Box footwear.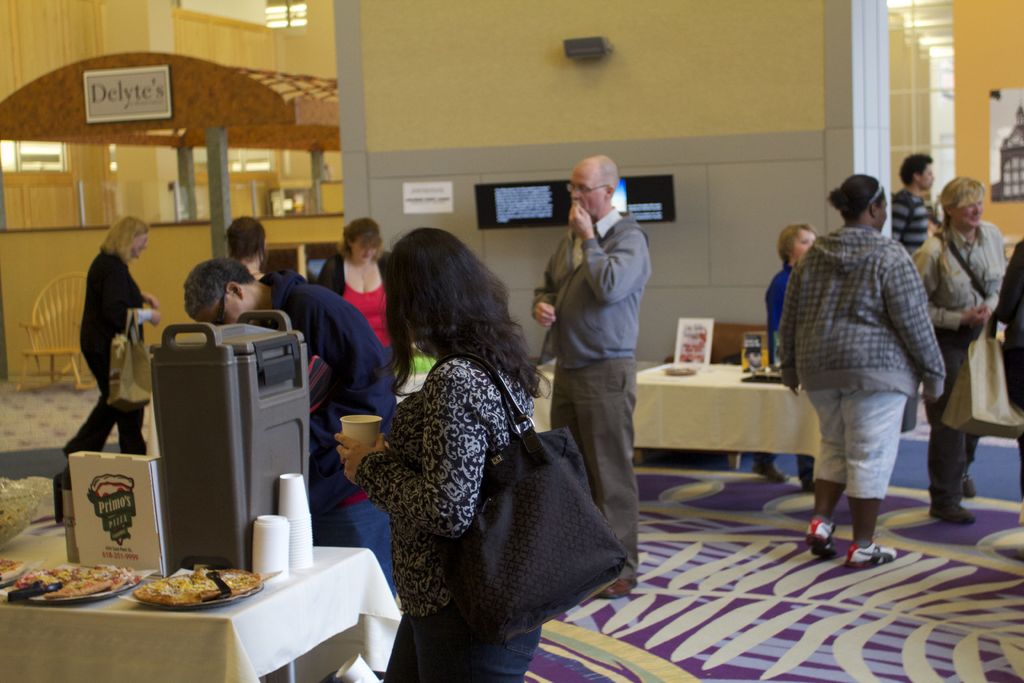
detection(962, 468, 974, 500).
